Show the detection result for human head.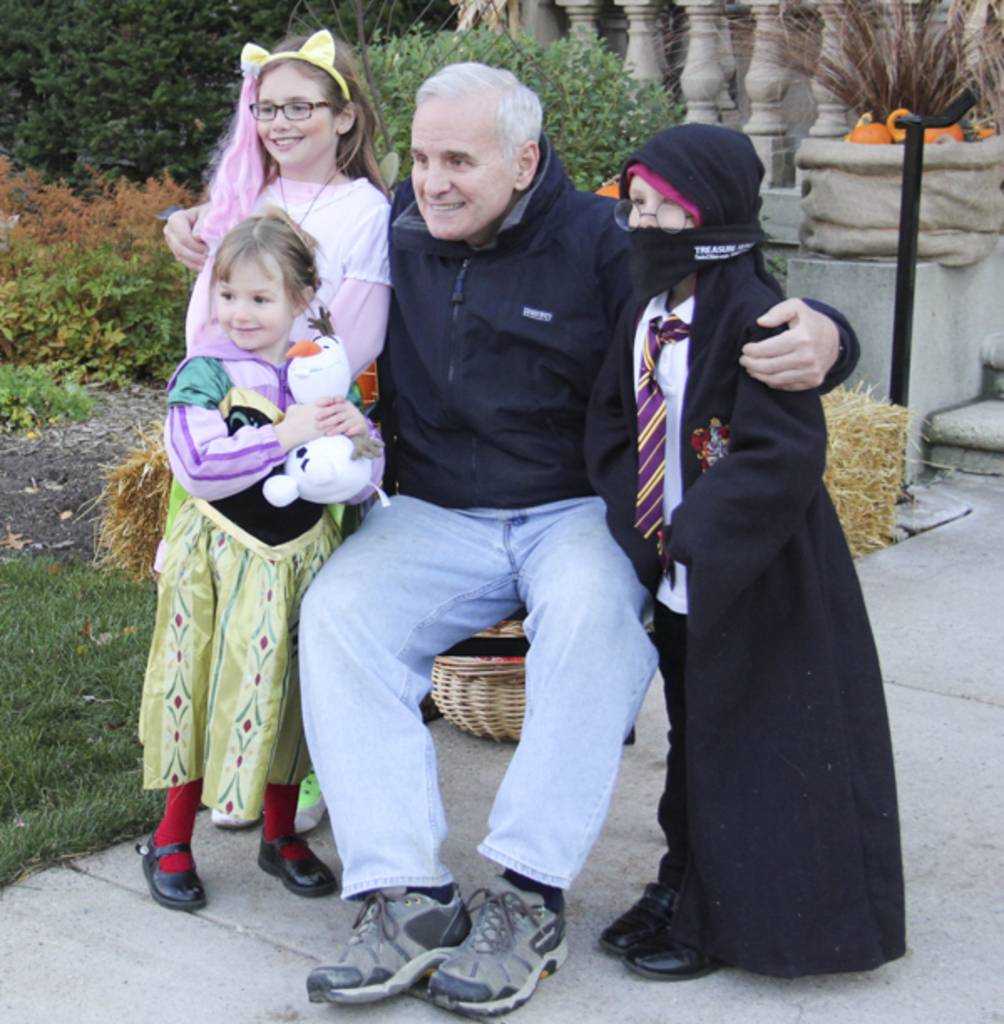
<box>614,122,760,283</box>.
